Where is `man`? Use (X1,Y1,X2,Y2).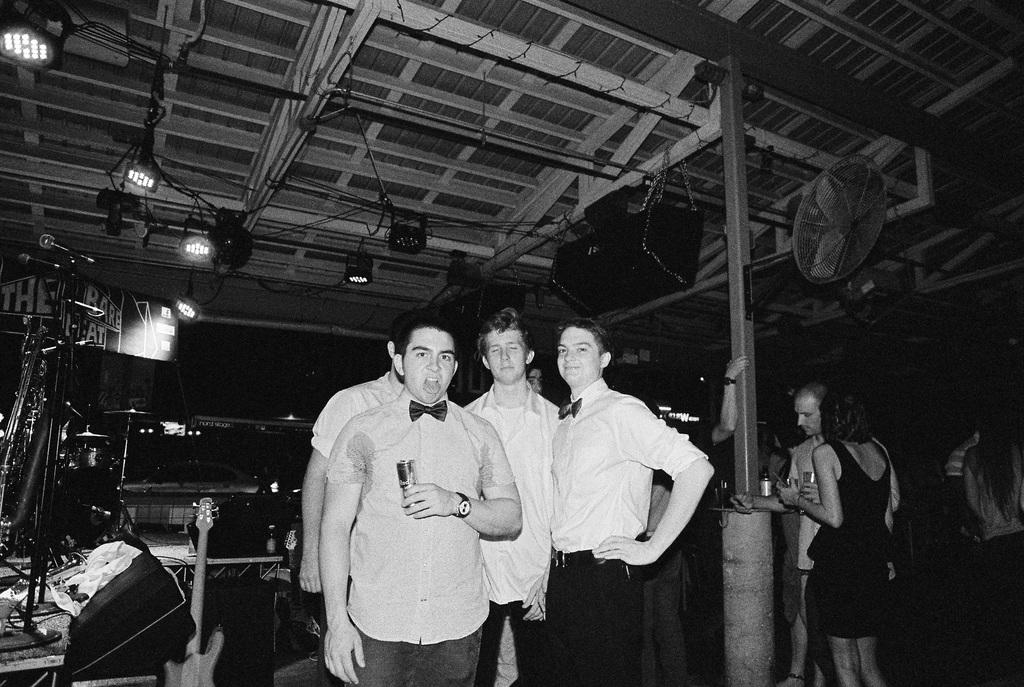
(464,306,560,686).
